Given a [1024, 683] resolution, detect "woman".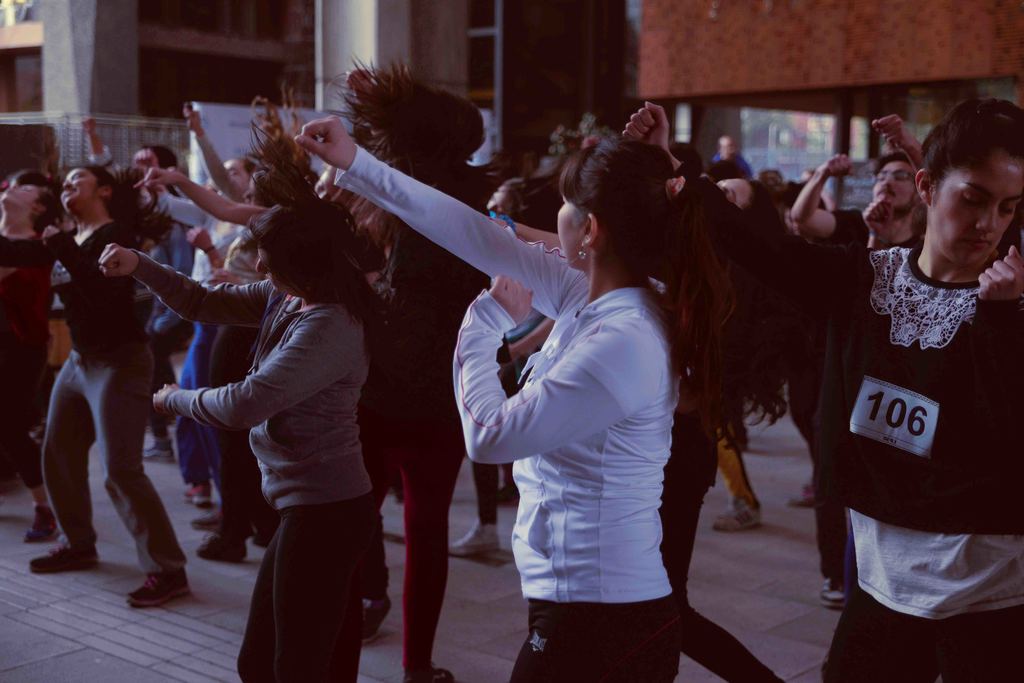
locate(286, 112, 740, 682).
